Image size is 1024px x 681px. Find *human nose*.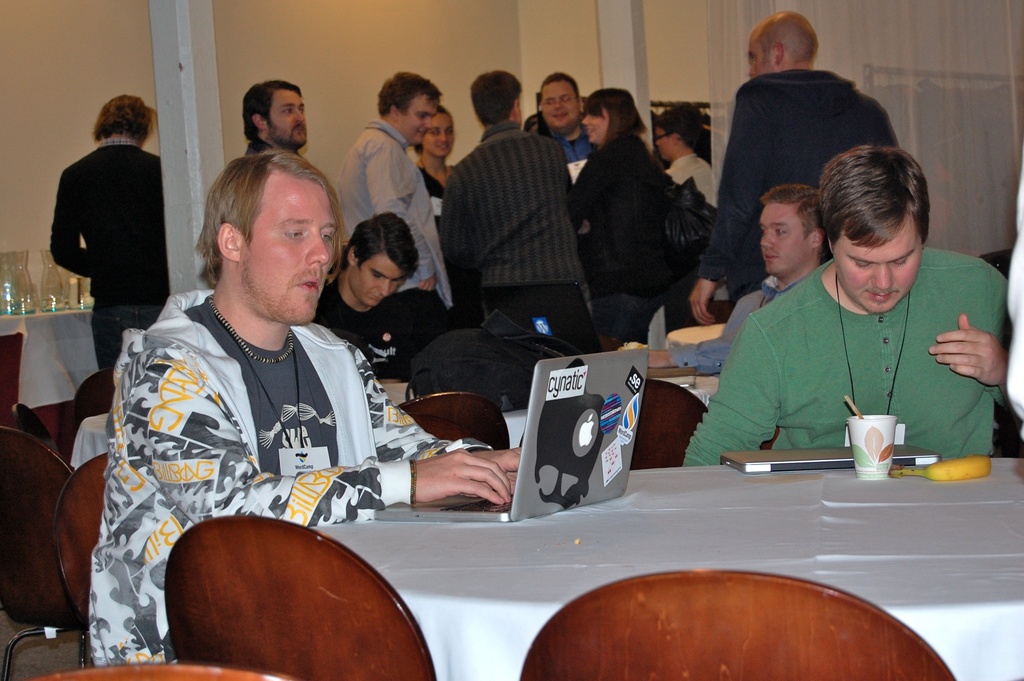
(x1=424, y1=117, x2=433, y2=128).
